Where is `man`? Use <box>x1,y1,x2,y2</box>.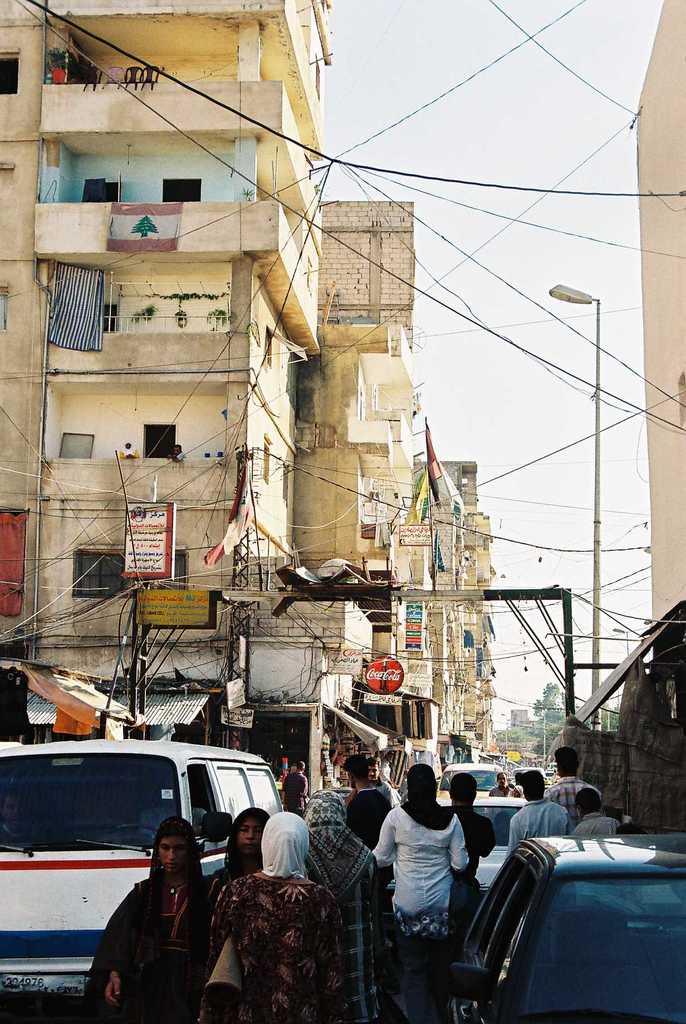
<box>91,819,217,1023</box>.
